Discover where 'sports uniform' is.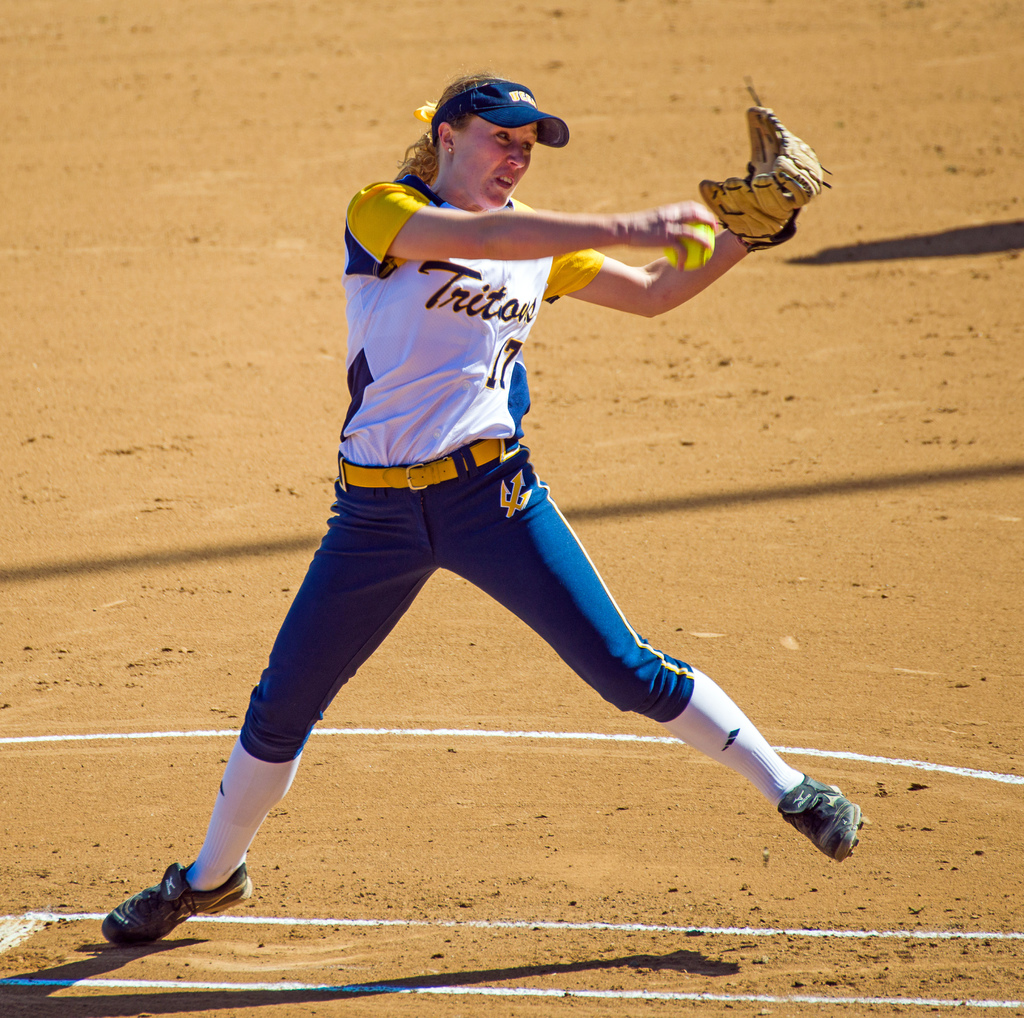
Discovered at (128, 39, 855, 943).
